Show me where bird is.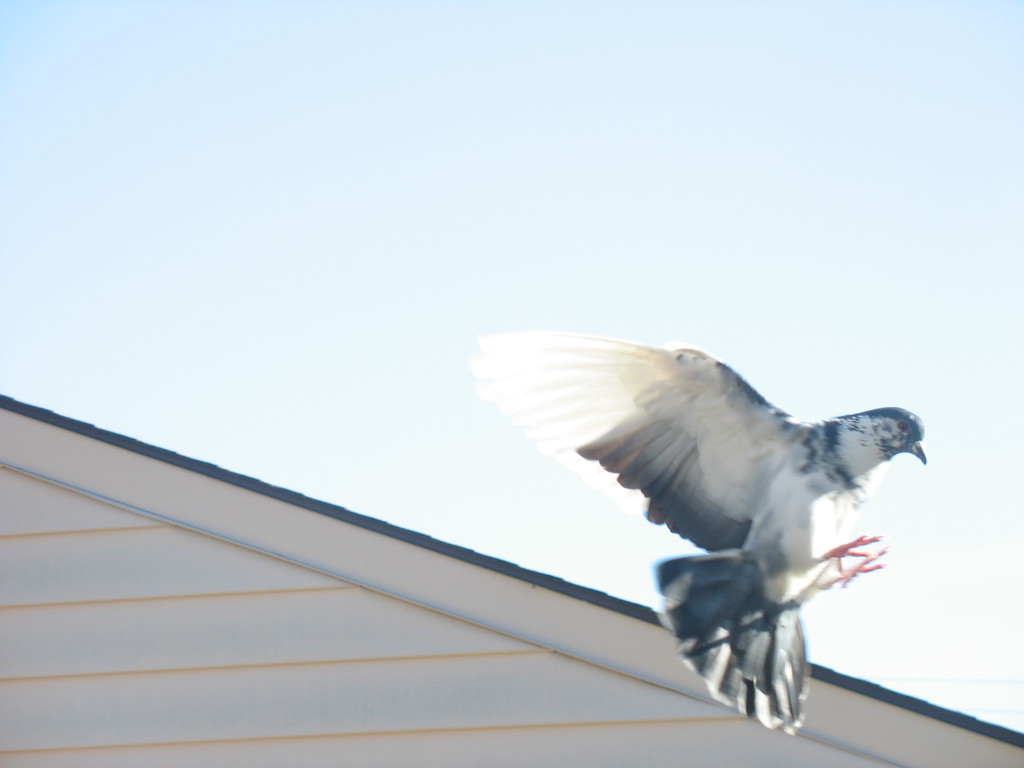
bird is at pyautogui.locateOnScreen(452, 327, 931, 750).
